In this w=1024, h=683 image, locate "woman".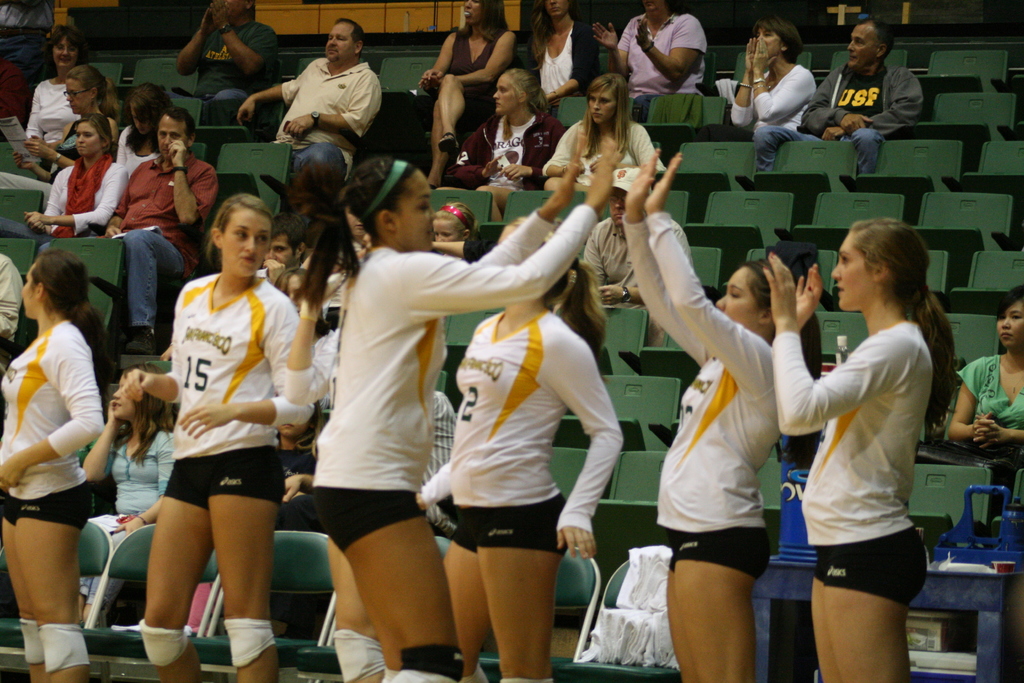
Bounding box: 120 194 315 682.
